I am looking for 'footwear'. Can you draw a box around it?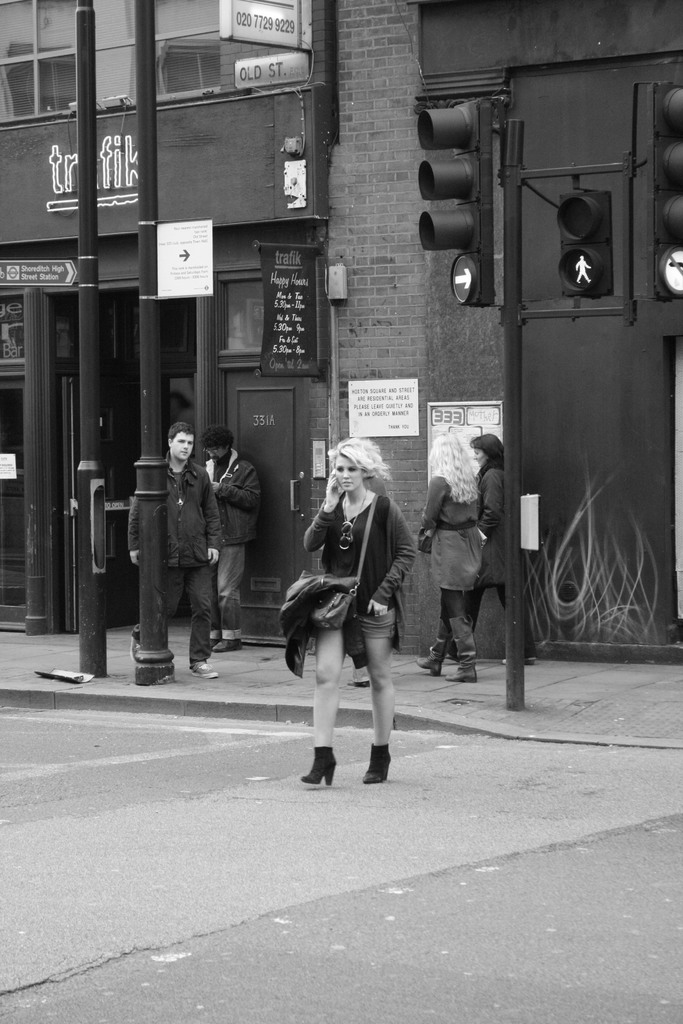
Sure, the bounding box is (213, 636, 242, 652).
